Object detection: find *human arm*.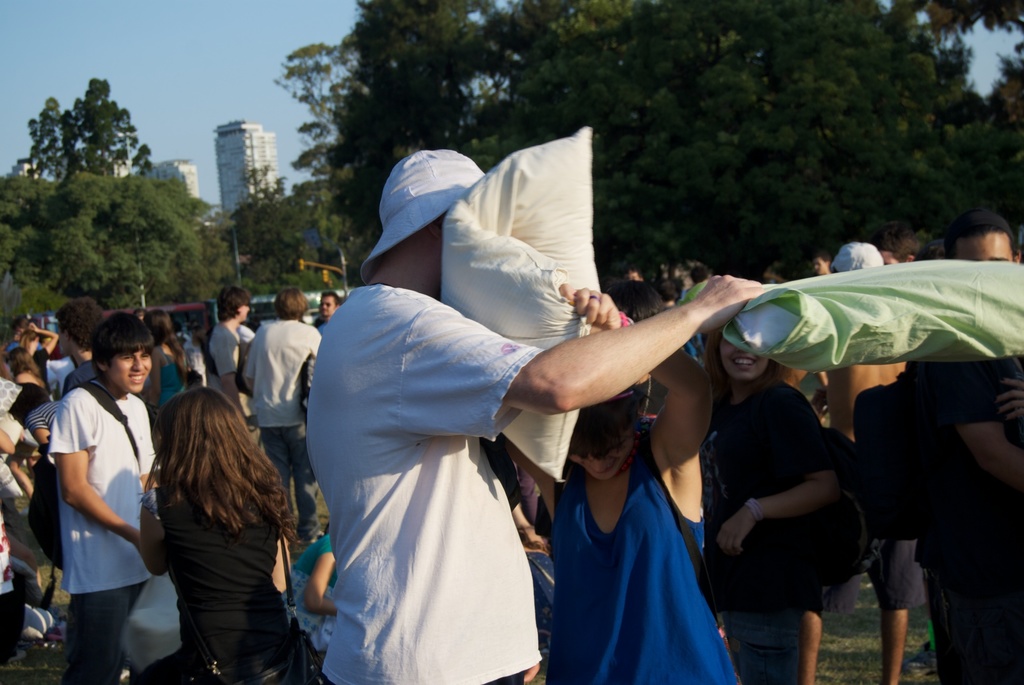
bbox=(5, 462, 28, 497).
